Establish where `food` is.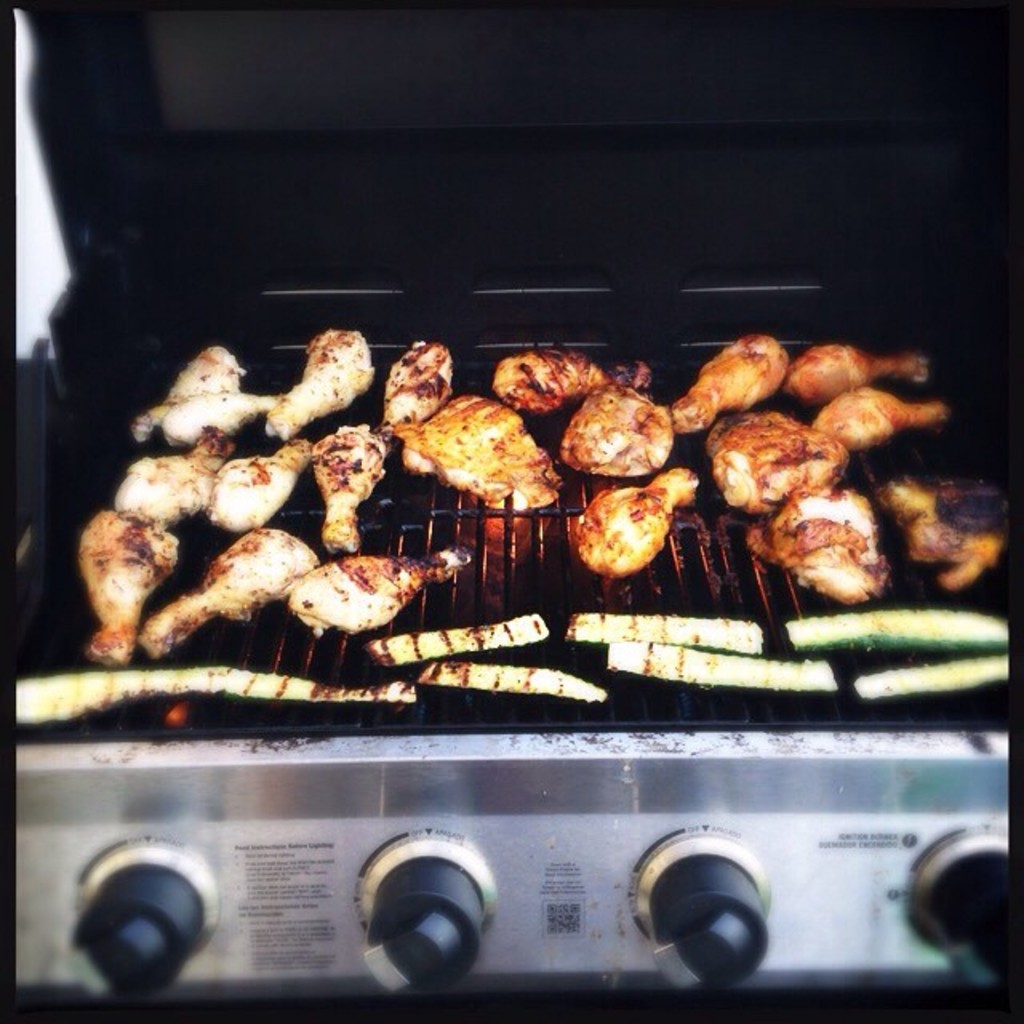
Established at [563, 378, 677, 480].
